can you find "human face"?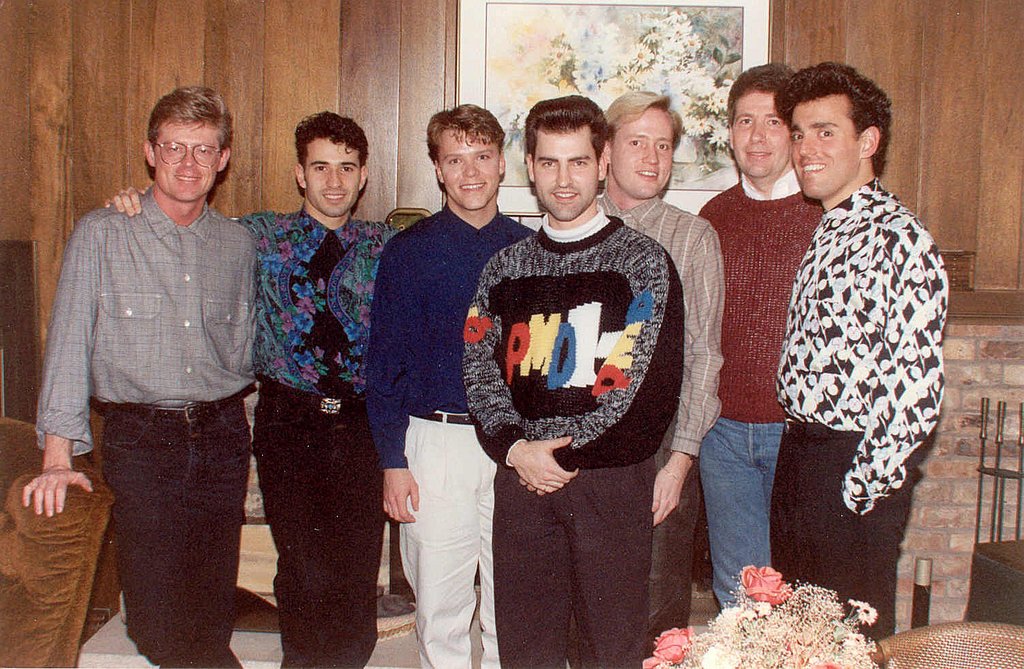
Yes, bounding box: box=[791, 87, 860, 202].
